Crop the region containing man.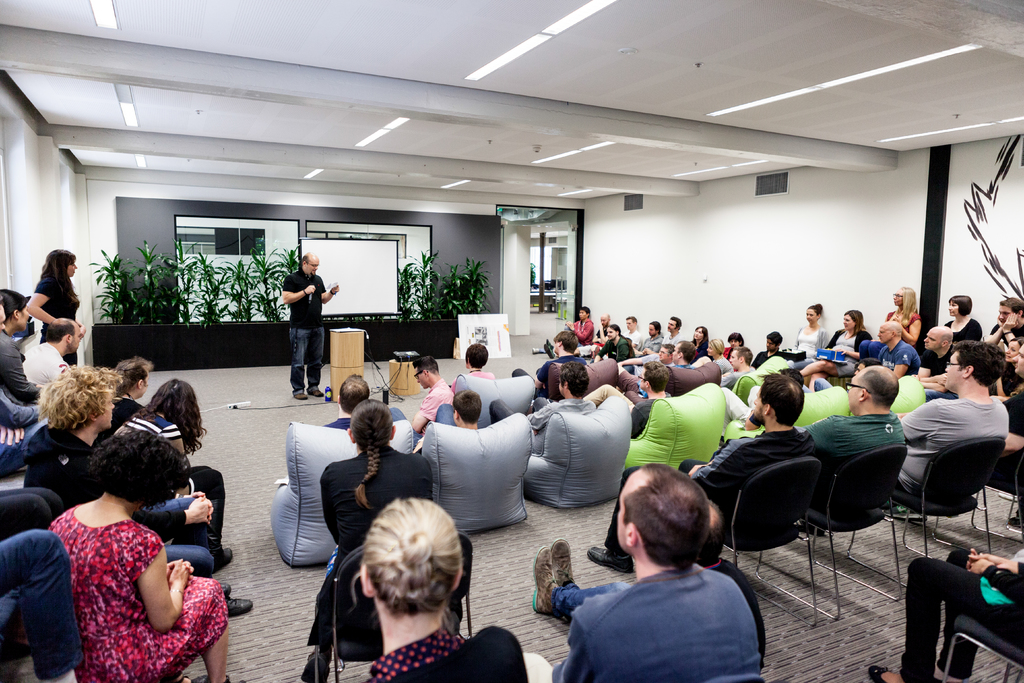
Crop region: 594/325/634/363.
